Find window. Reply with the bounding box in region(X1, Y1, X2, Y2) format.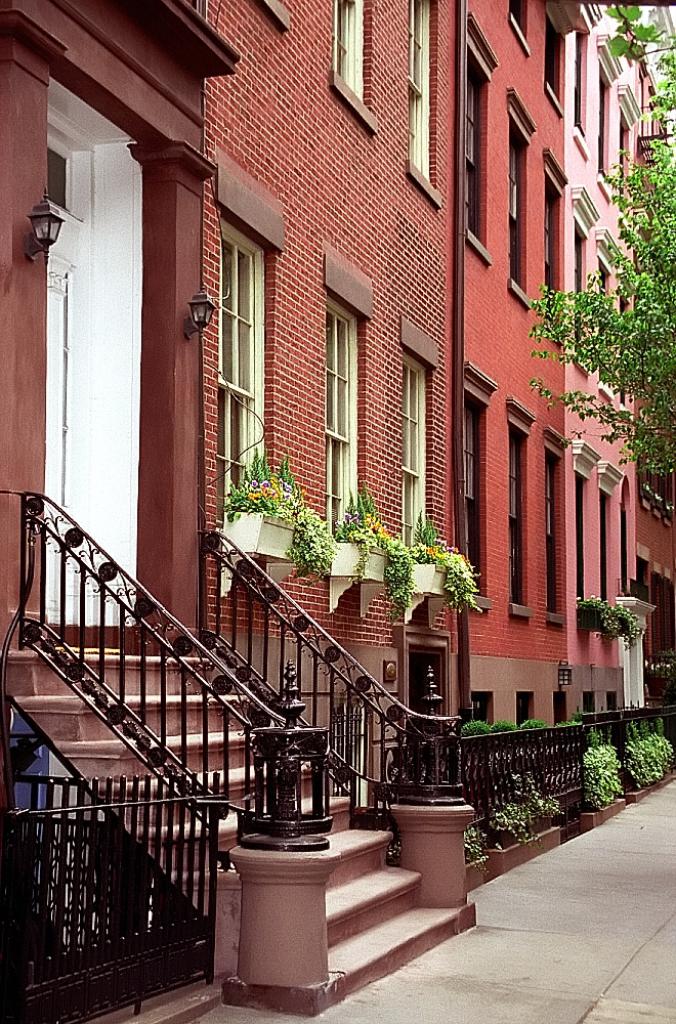
region(572, 29, 584, 157).
